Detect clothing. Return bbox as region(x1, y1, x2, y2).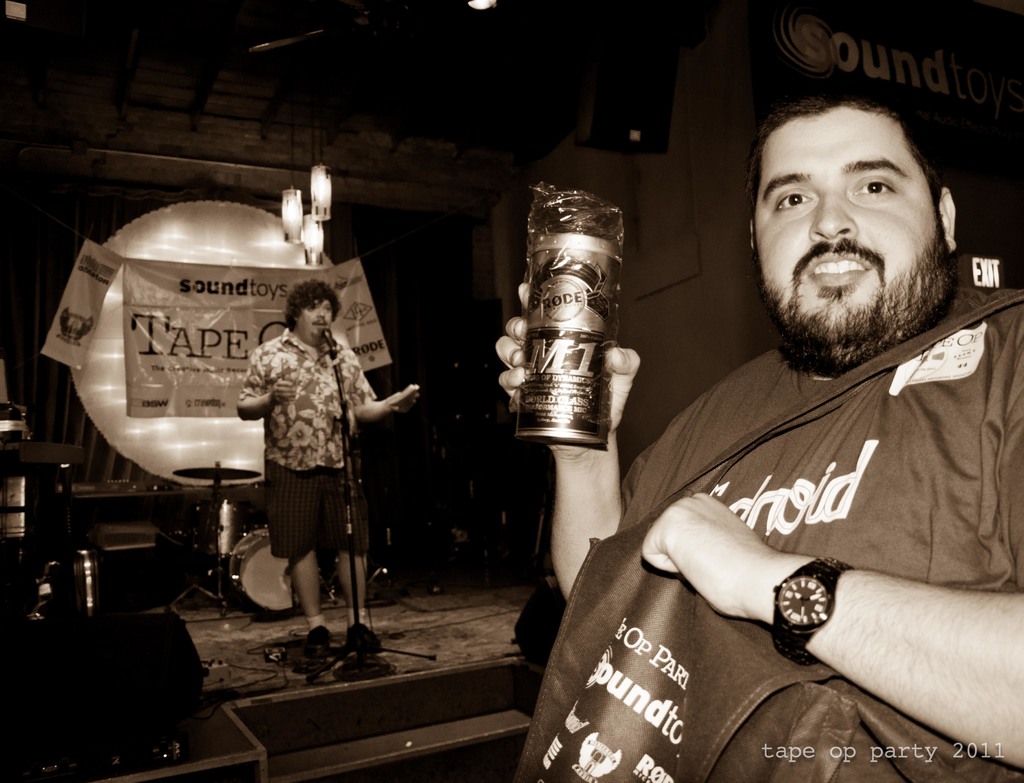
region(234, 334, 378, 568).
